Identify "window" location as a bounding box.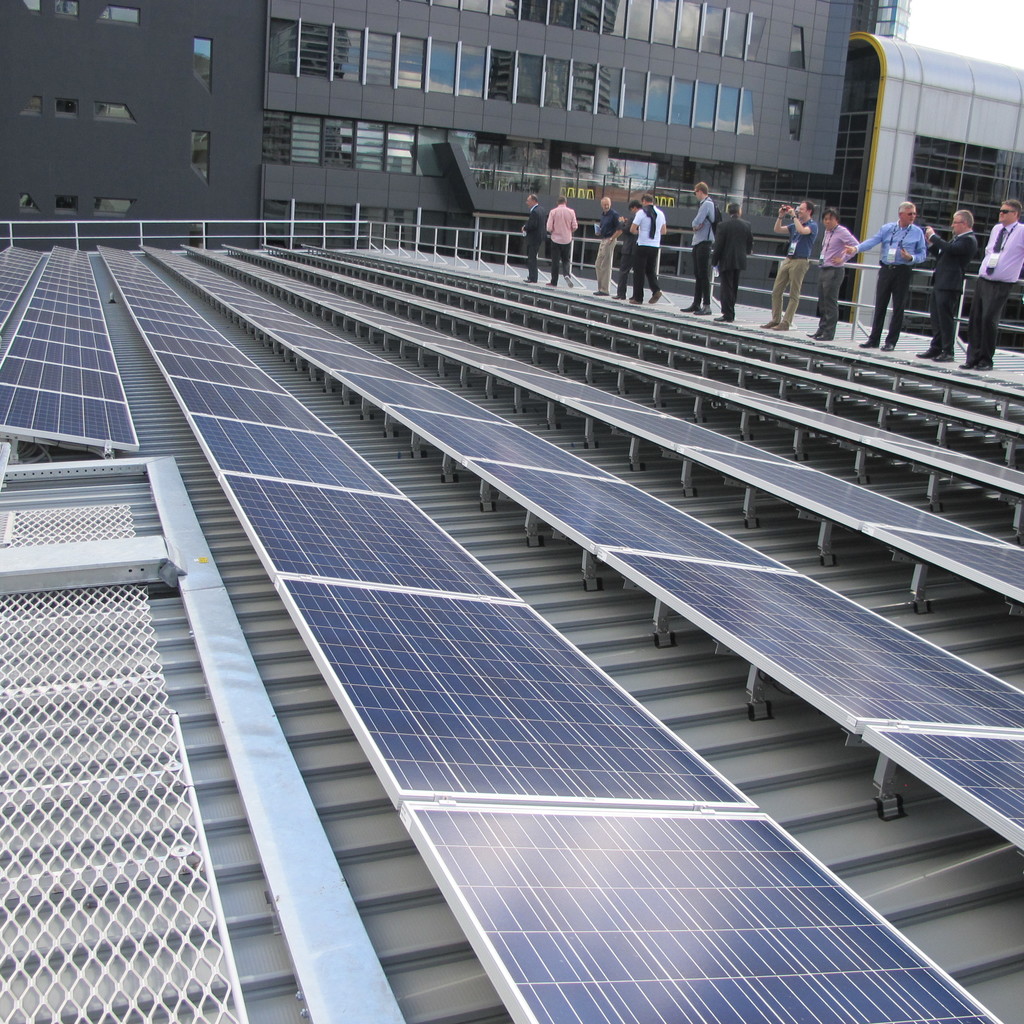
<region>56, 97, 81, 116</region>.
